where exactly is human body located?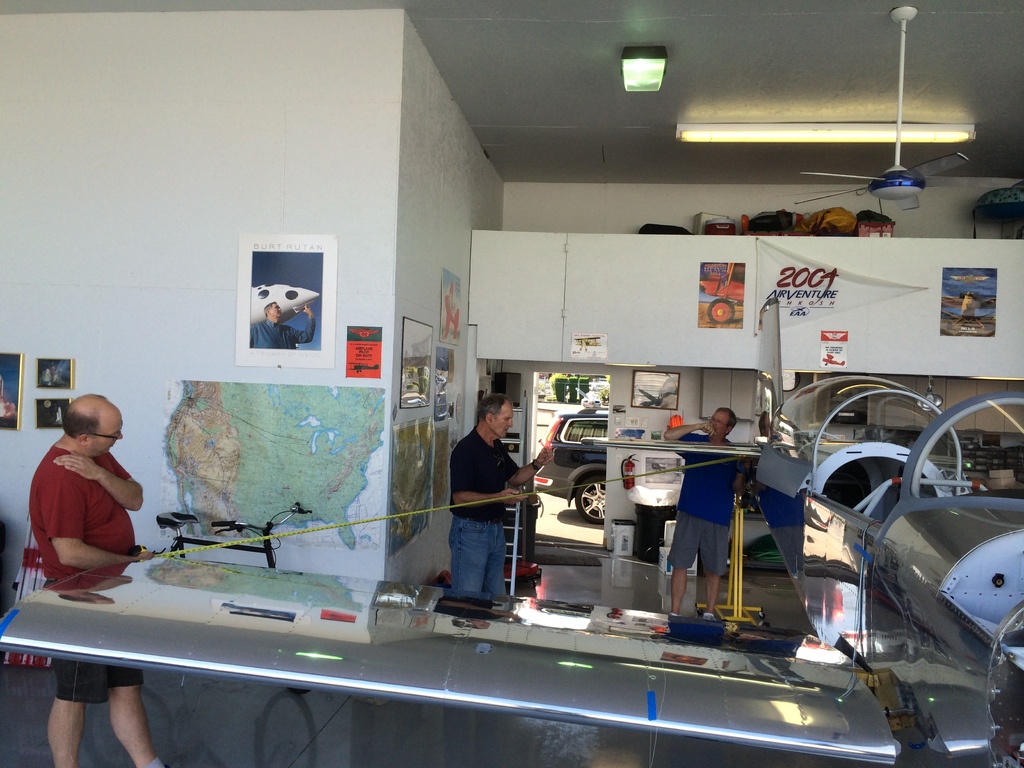
Its bounding box is detection(252, 303, 314, 346).
